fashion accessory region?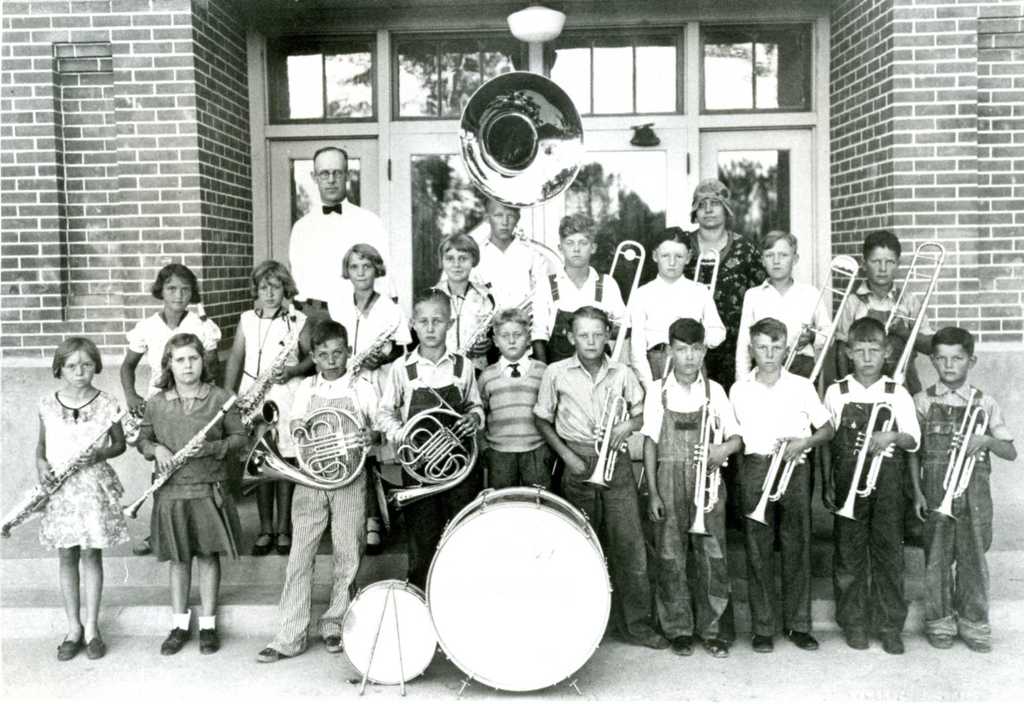
pyautogui.locateOnScreen(963, 642, 993, 655)
